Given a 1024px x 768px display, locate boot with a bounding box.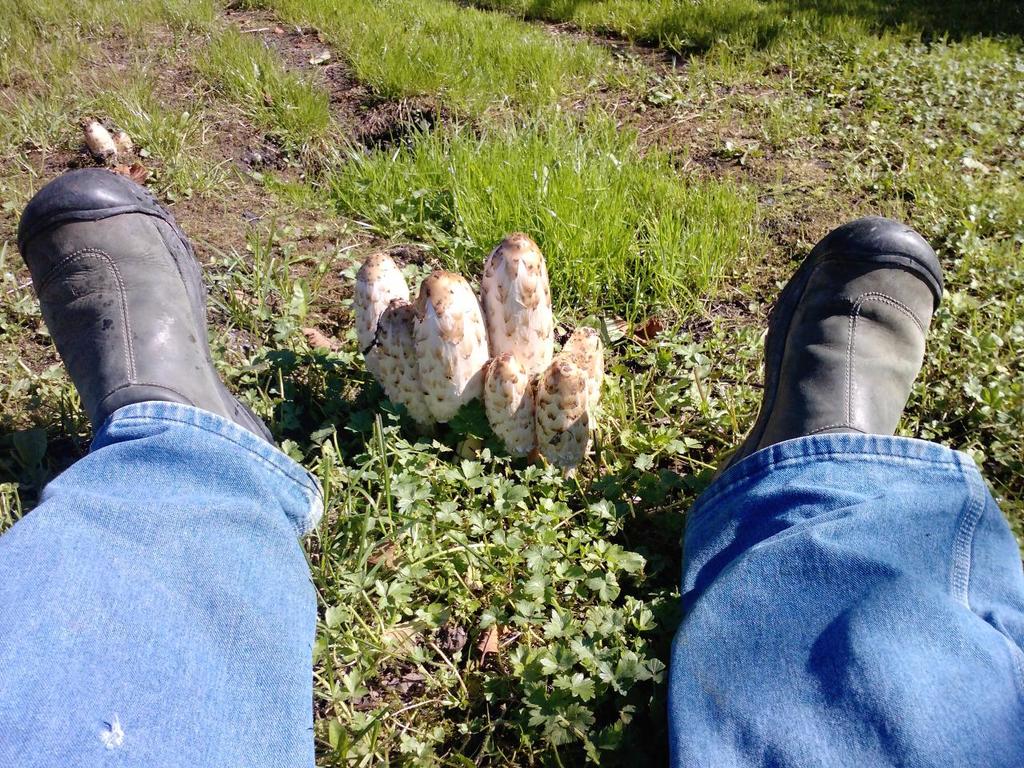
Located: box(727, 209, 941, 486).
